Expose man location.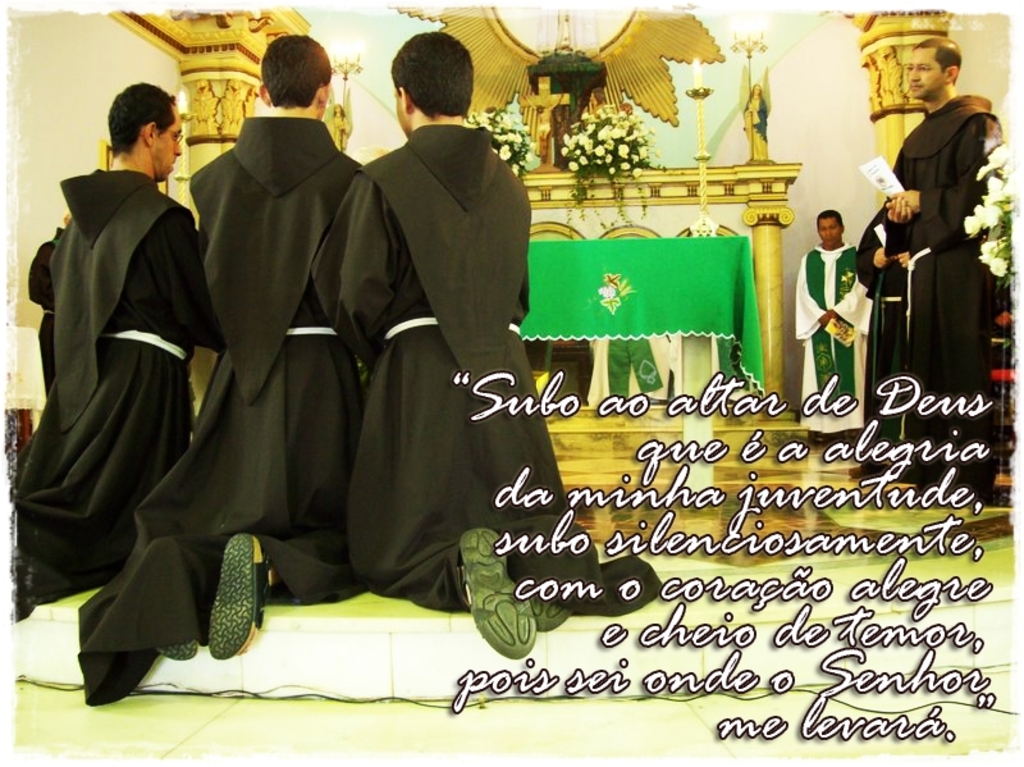
Exposed at [308, 32, 666, 659].
